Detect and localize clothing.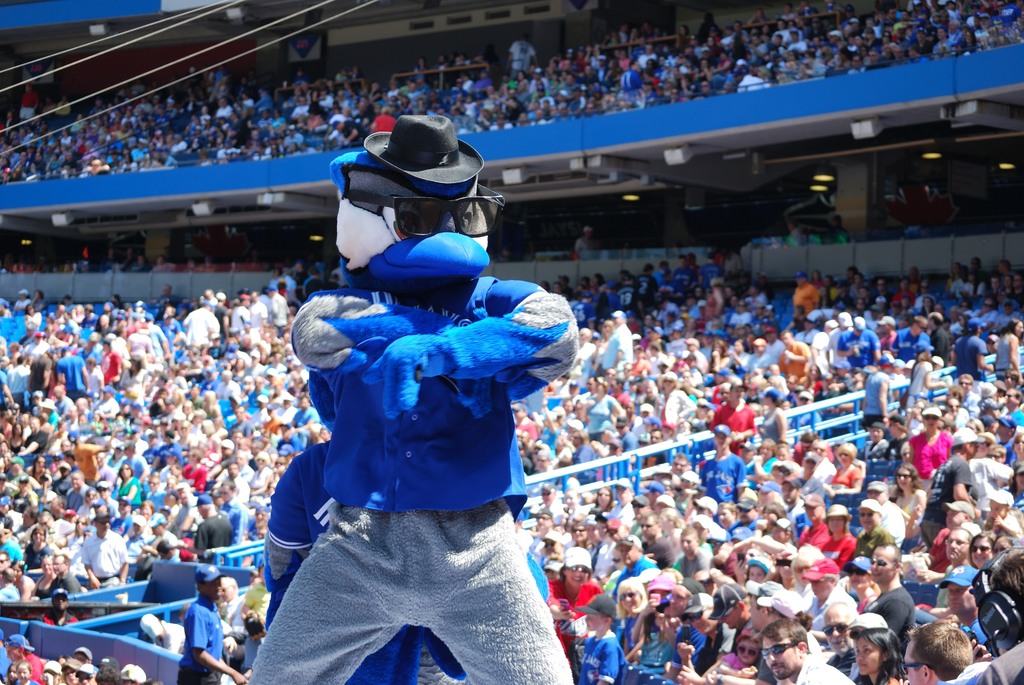
Localized at (800,517,836,558).
